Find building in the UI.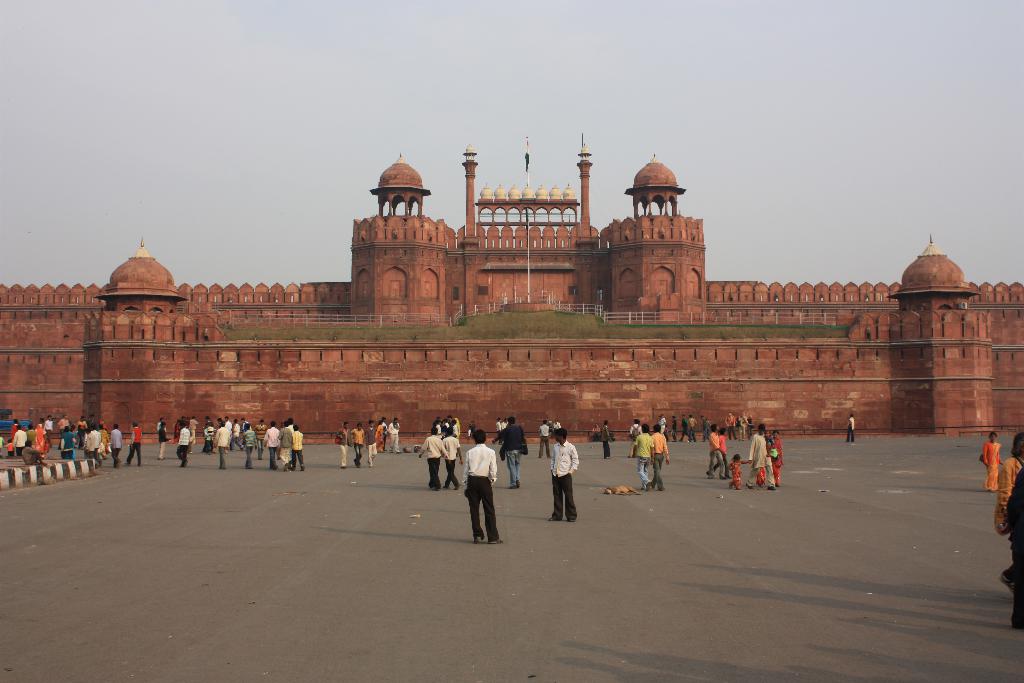
UI element at 0,131,1023,443.
